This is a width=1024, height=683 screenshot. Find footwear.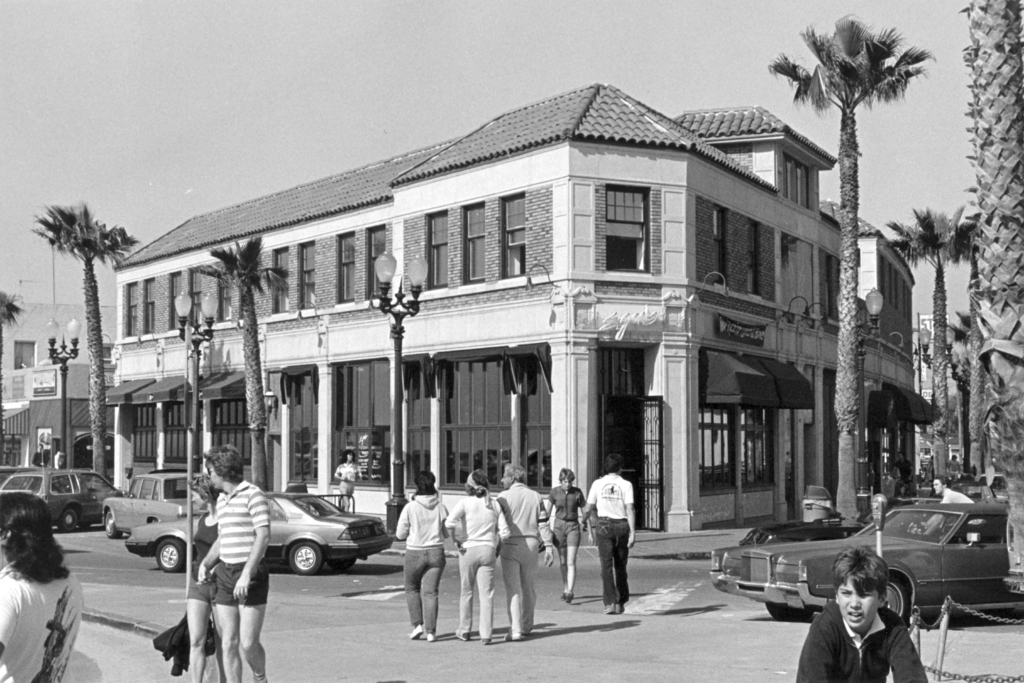
Bounding box: (x1=564, y1=587, x2=572, y2=603).
